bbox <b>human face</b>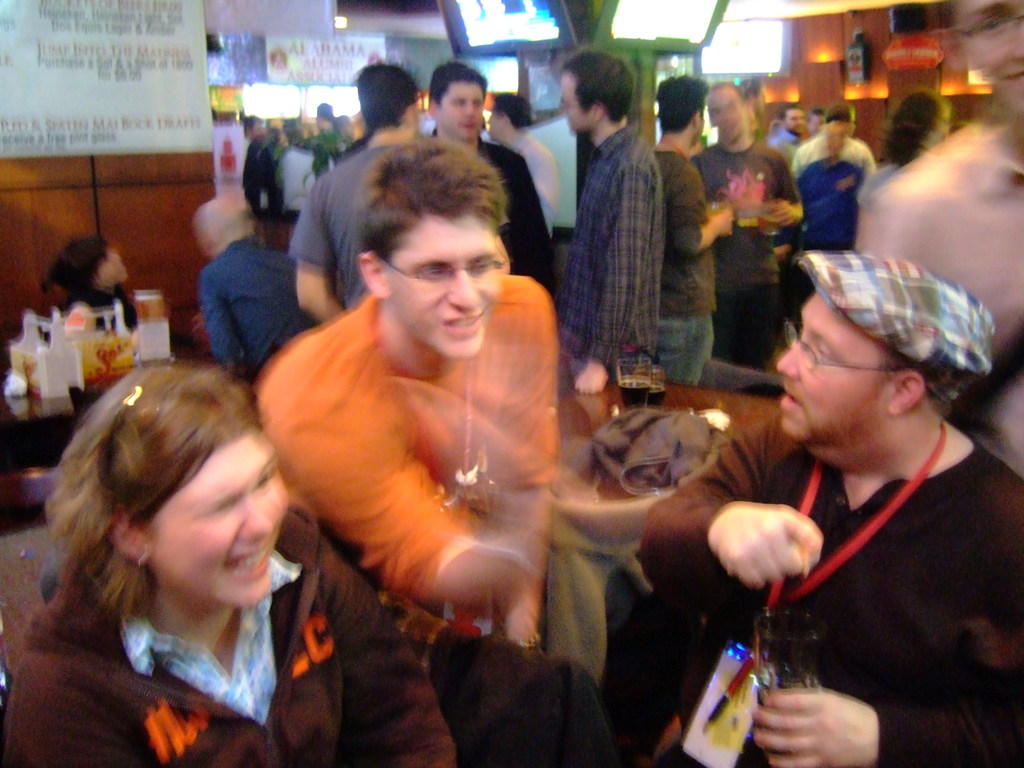
bbox=[554, 77, 603, 135]
